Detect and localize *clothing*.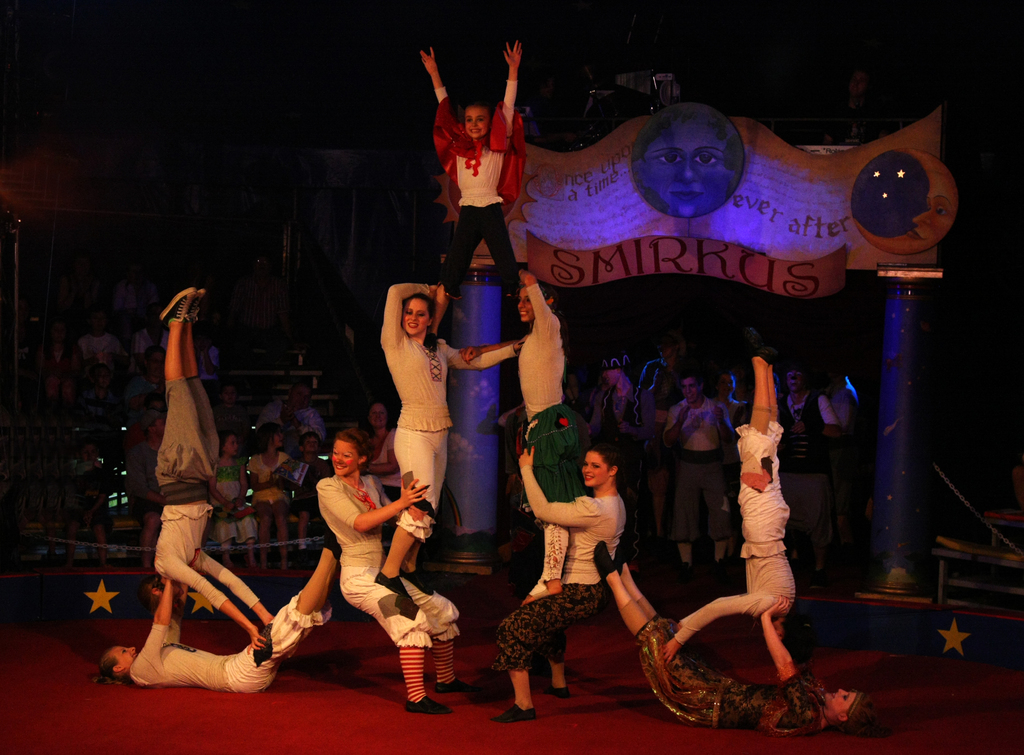
Localized at locate(431, 77, 516, 292).
